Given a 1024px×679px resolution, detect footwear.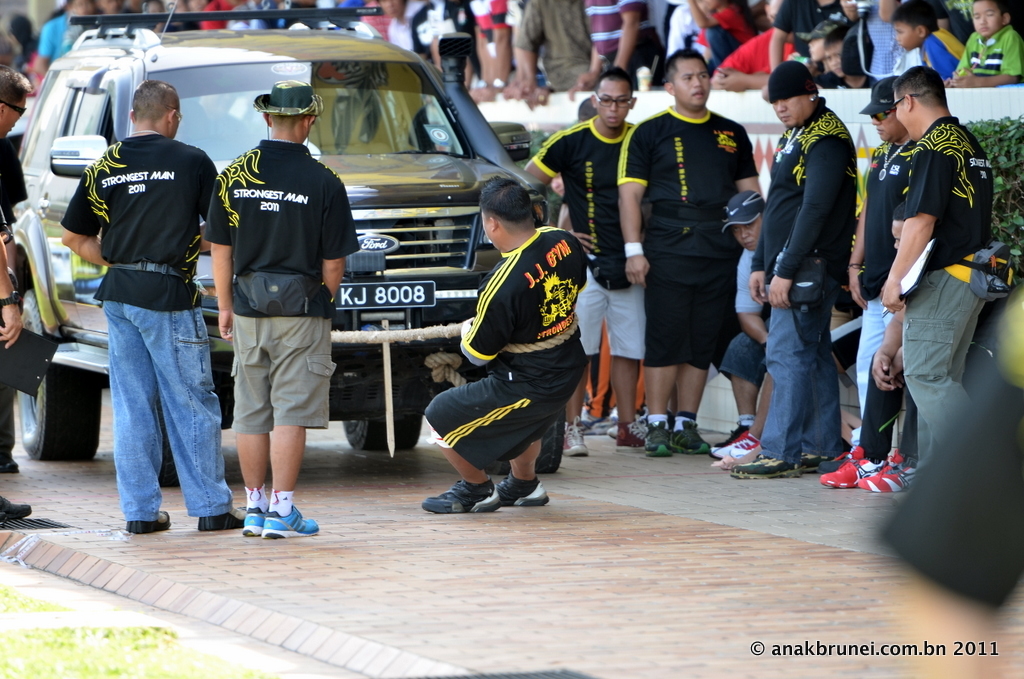
locate(644, 425, 670, 451).
